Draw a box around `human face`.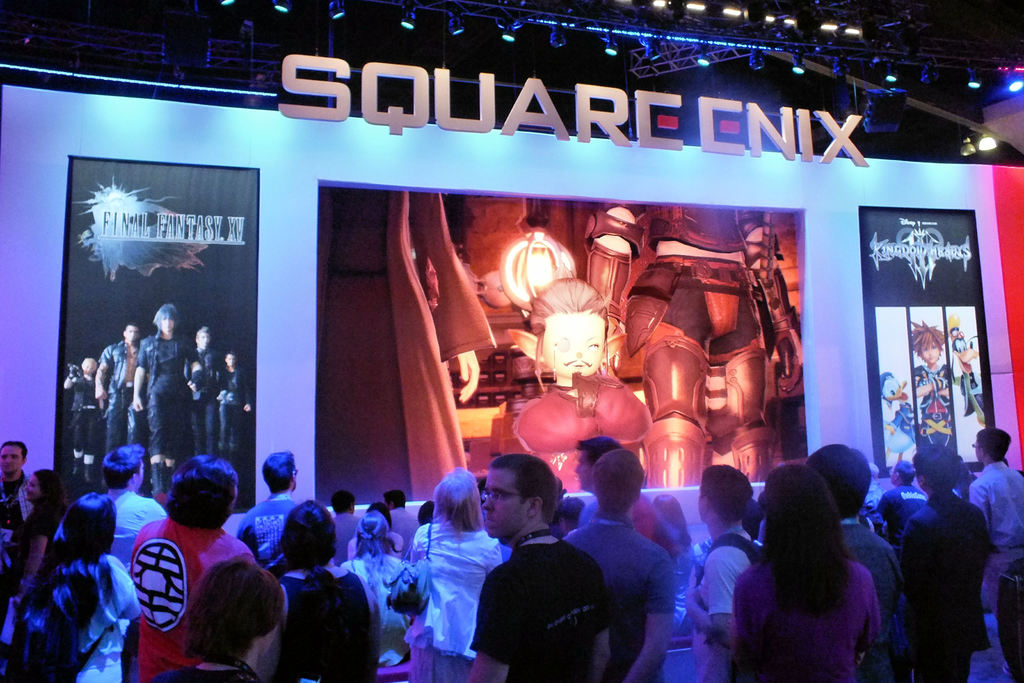
(920, 343, 941, 365).
